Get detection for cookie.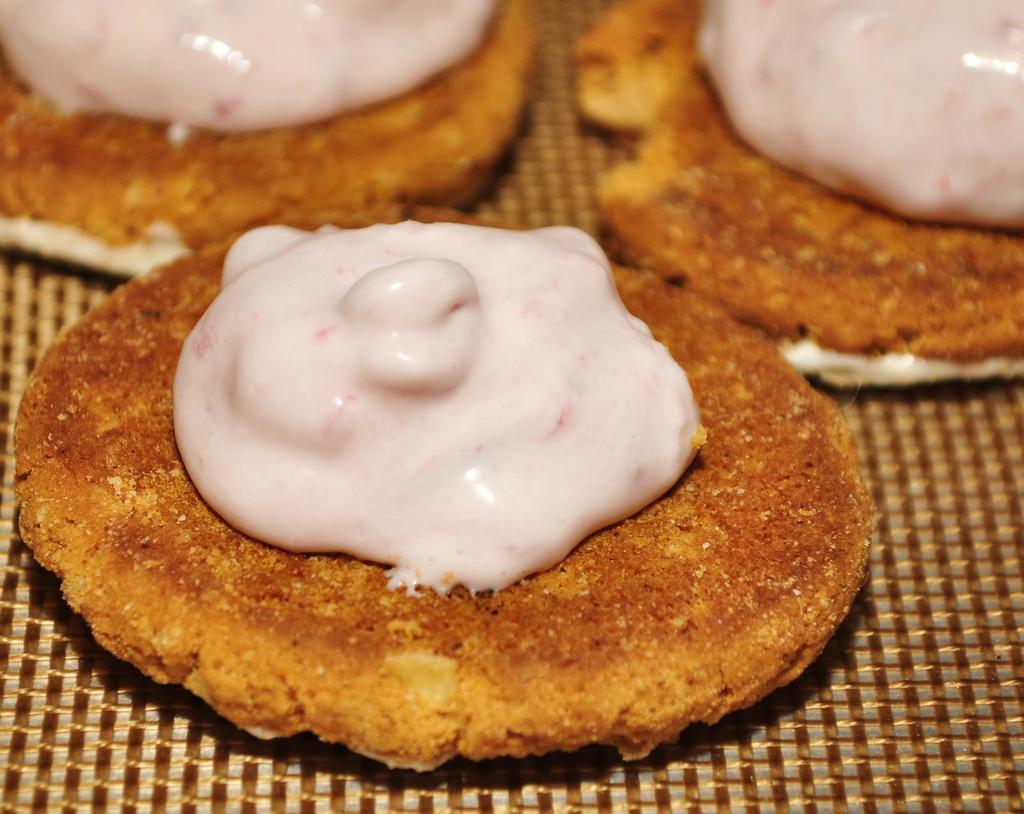
Detection: select_region(19, 202, 881, 785).
